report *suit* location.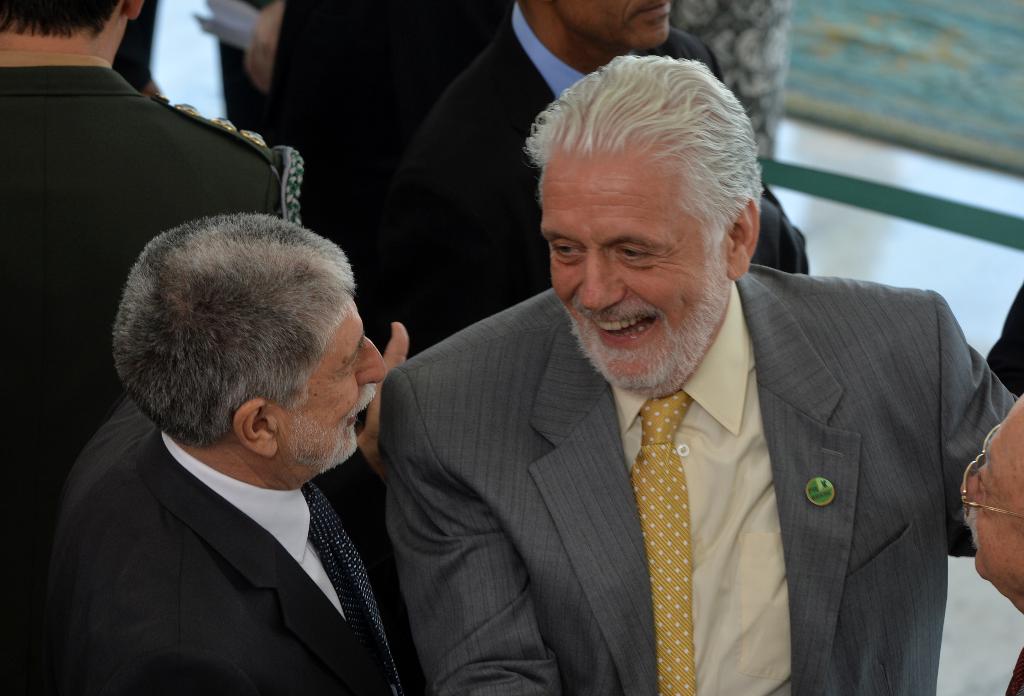
Report: {"left": 385, "top": 0, "right": 810, "bottom": 354}.
